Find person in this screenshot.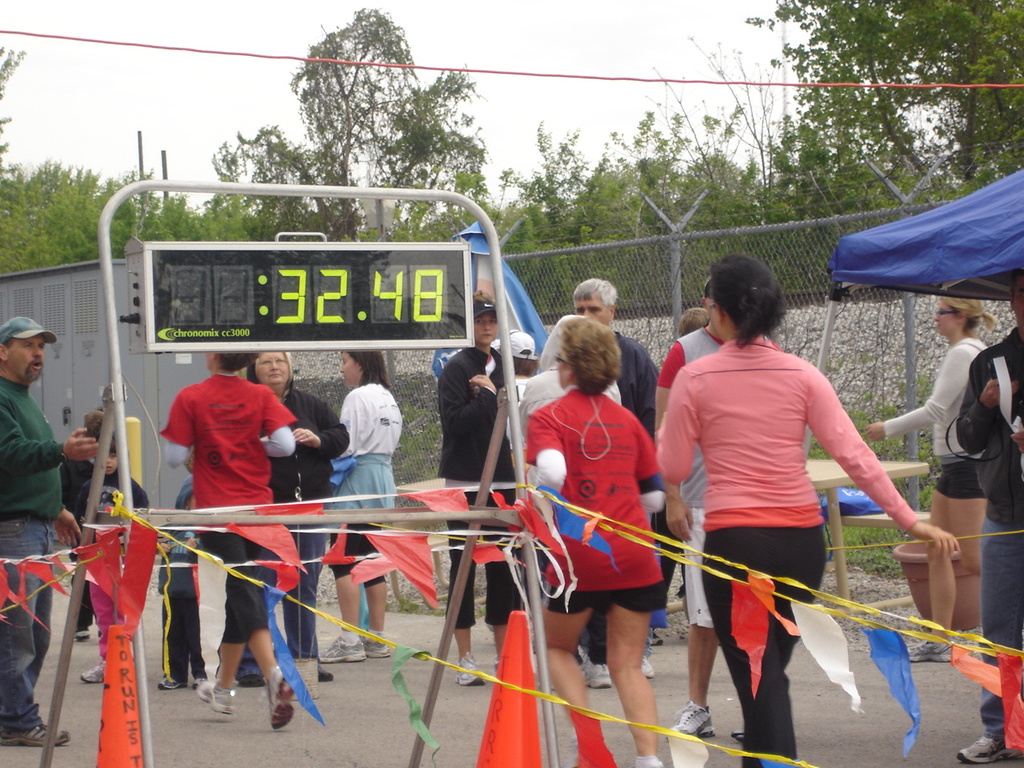
The bounding box for person is [0,316,97,756].
